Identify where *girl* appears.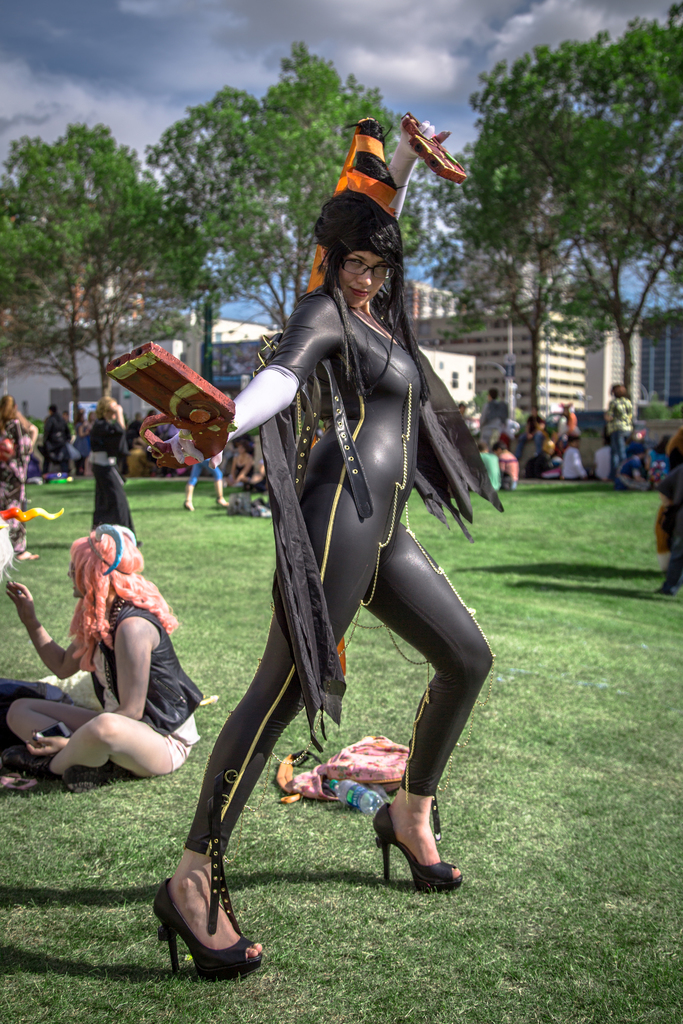
Appears at box=[110, 116, 506, 977].
